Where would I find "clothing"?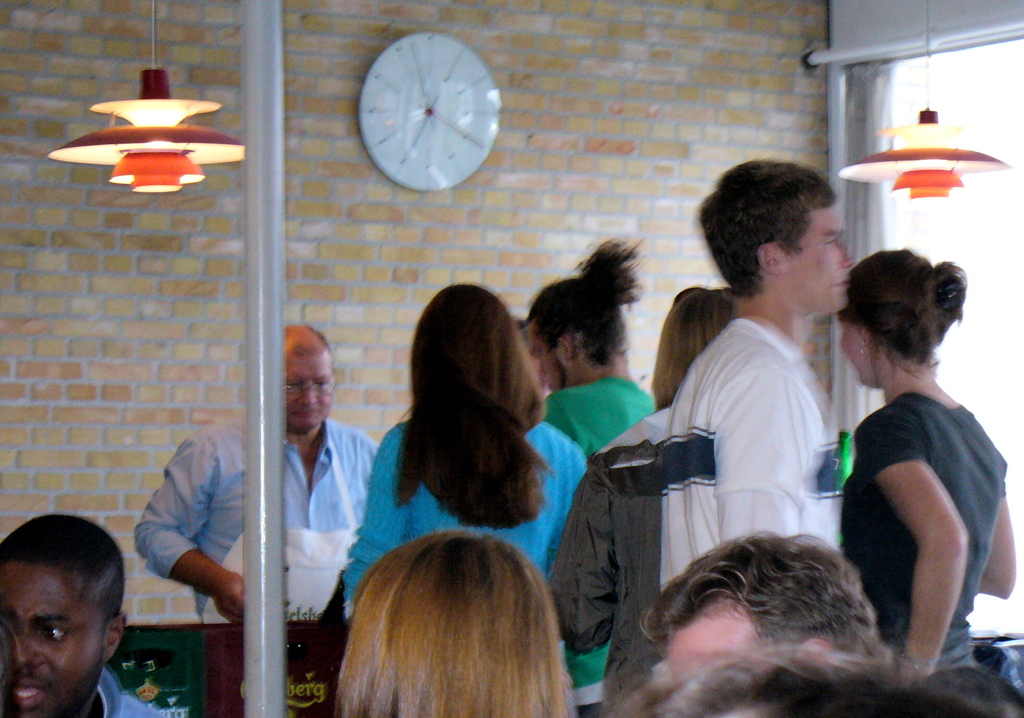
At bbox=(650, 317, 854, 612).
